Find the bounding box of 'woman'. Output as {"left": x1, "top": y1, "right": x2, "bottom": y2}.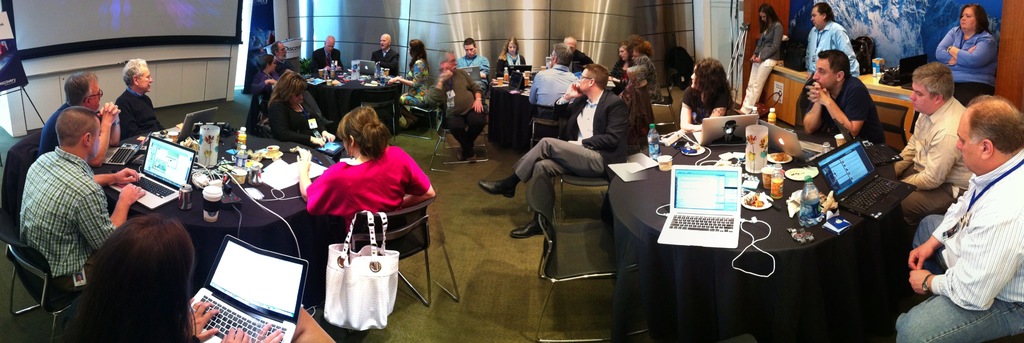
{"left": 298, "top": 105, "right": 434, "bottom": 234}.
